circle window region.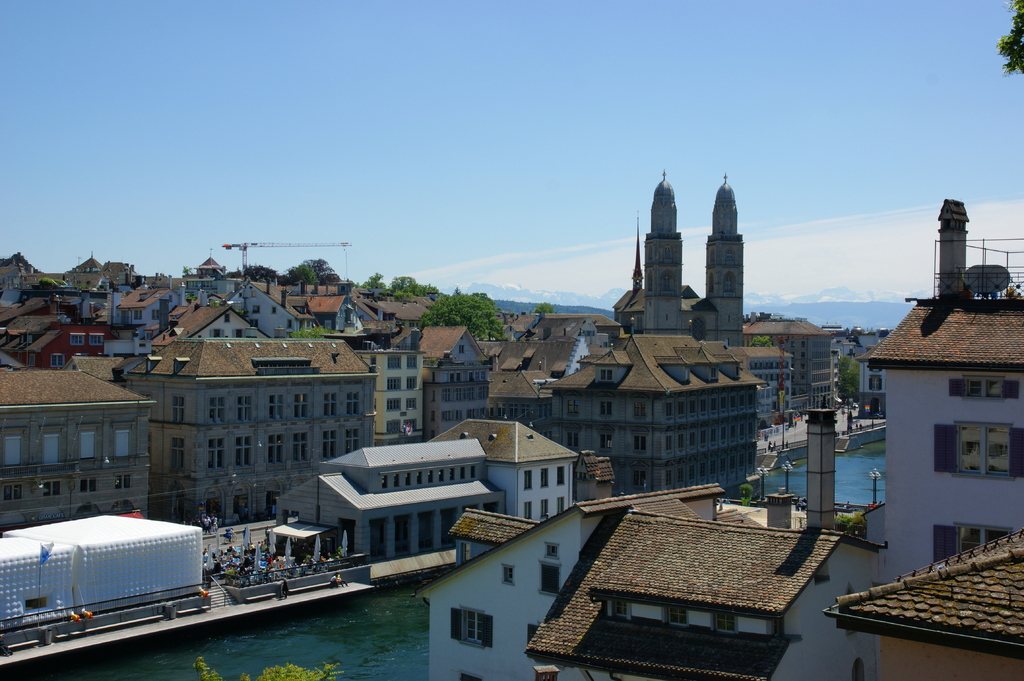
Region: detection(456, 603, 487, 649).
